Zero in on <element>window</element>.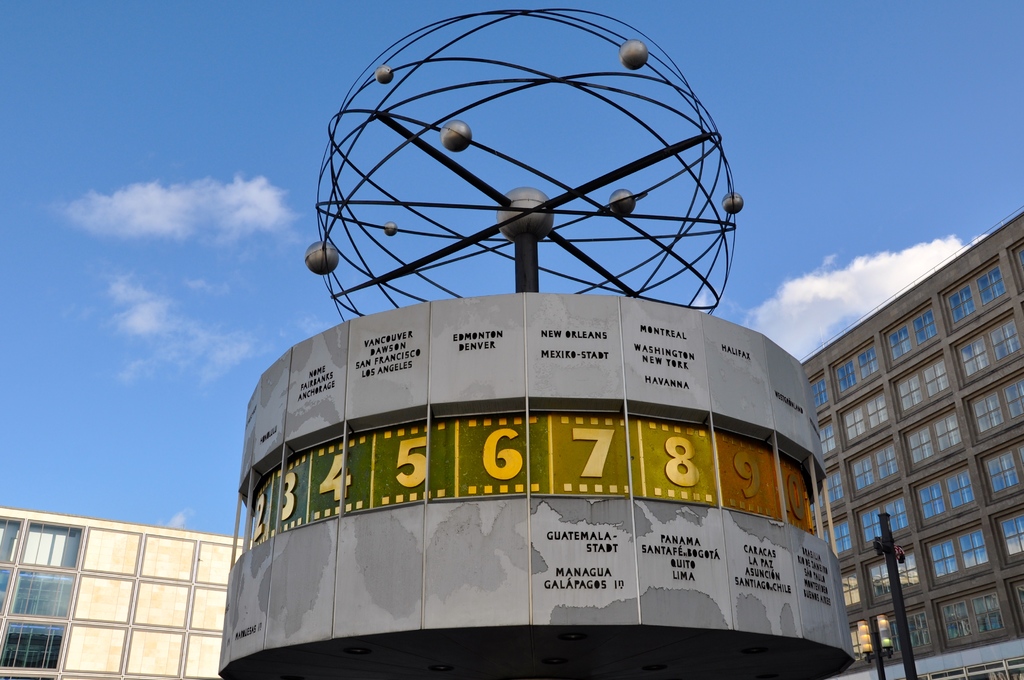
Zeroed in: BBox(959, 334, 992, 376).
